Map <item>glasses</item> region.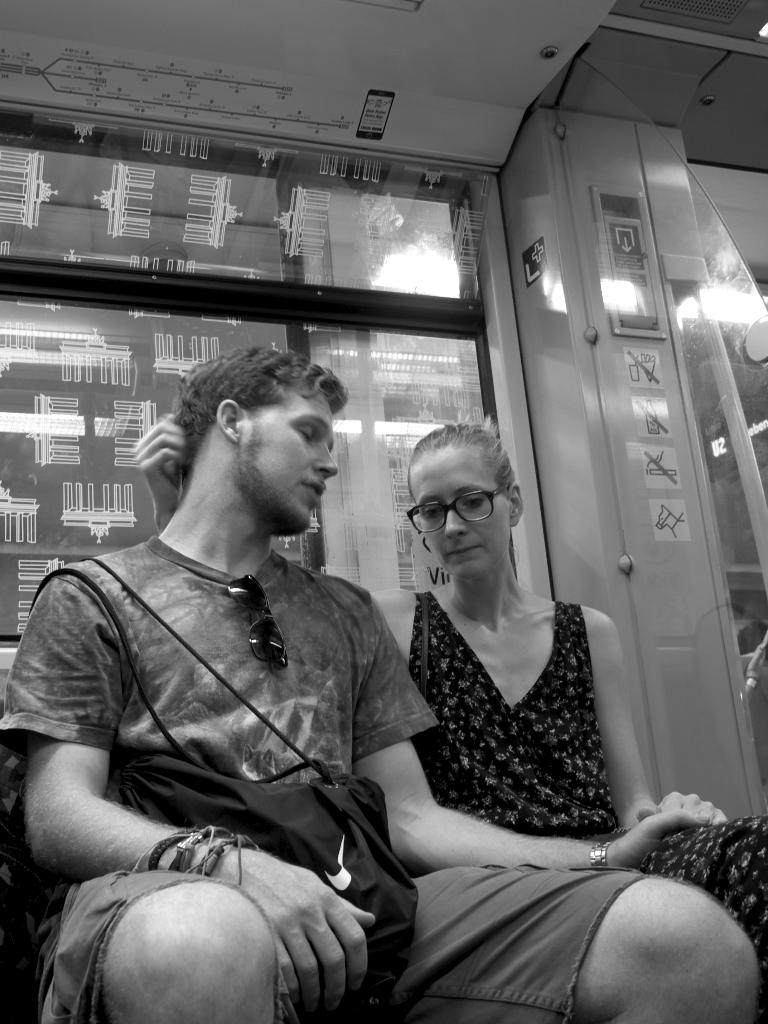
Mapped to (x1=404, y1=484, x2=502, y2=541).
